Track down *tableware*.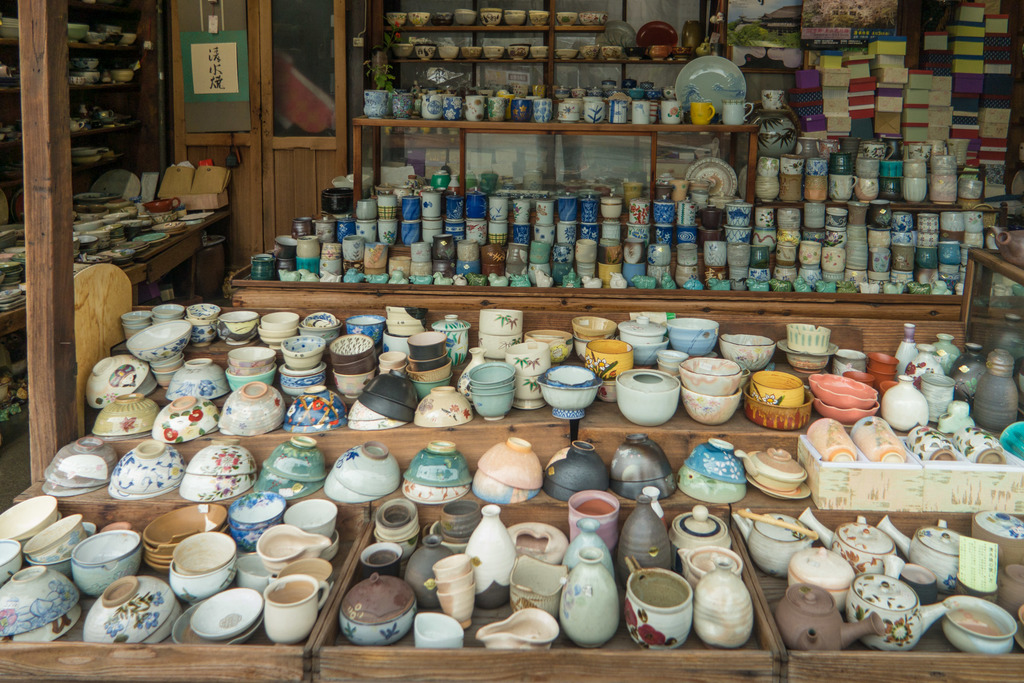
Tracked to crop(490, 195, 507, 219).
